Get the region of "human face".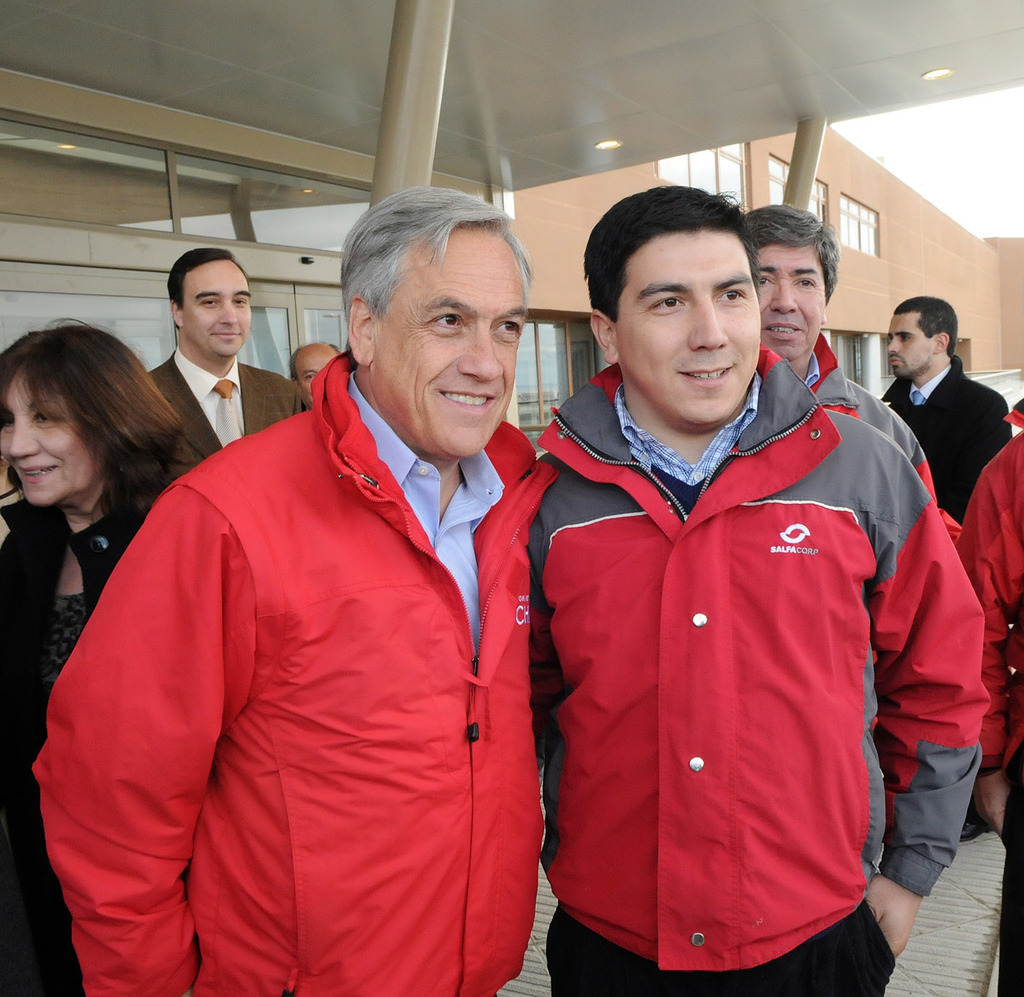
left=183, top=262, right=254, bottom=362.
